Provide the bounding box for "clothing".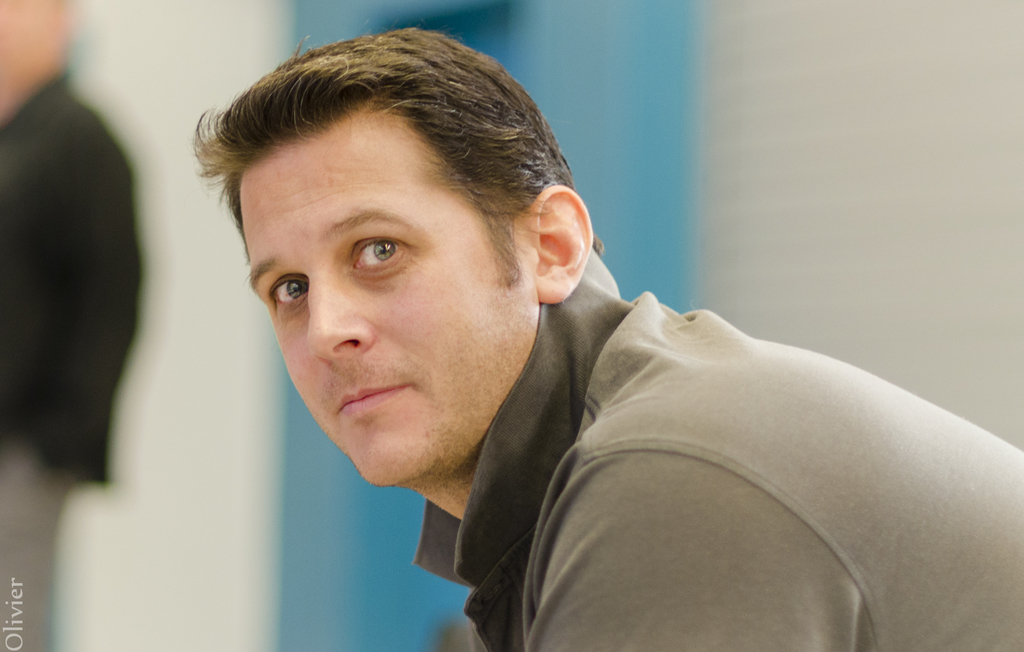
502/226/1005/638.
